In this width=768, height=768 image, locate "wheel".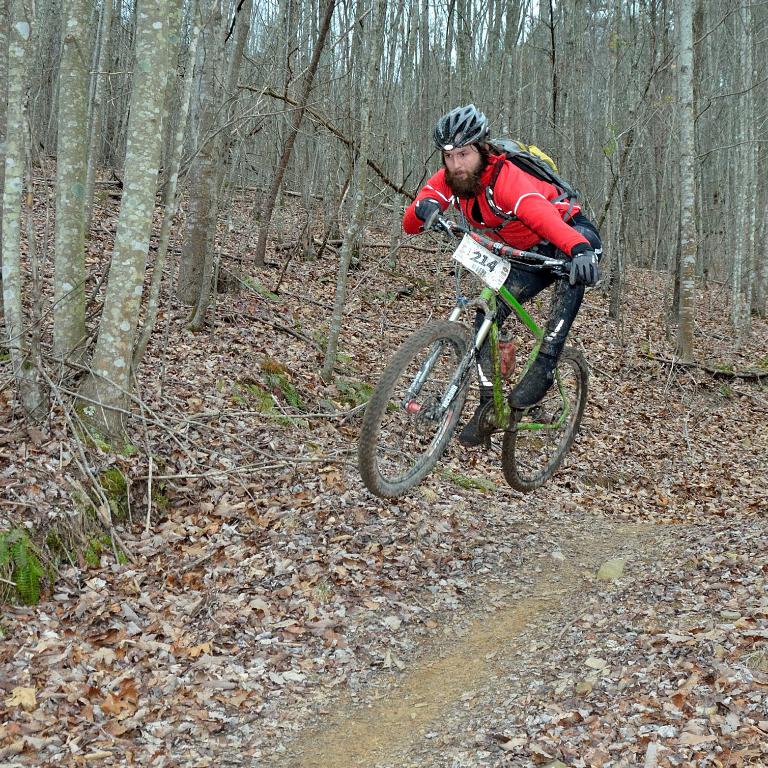
Bounding box: Rect(469, 386, 517, 451).
